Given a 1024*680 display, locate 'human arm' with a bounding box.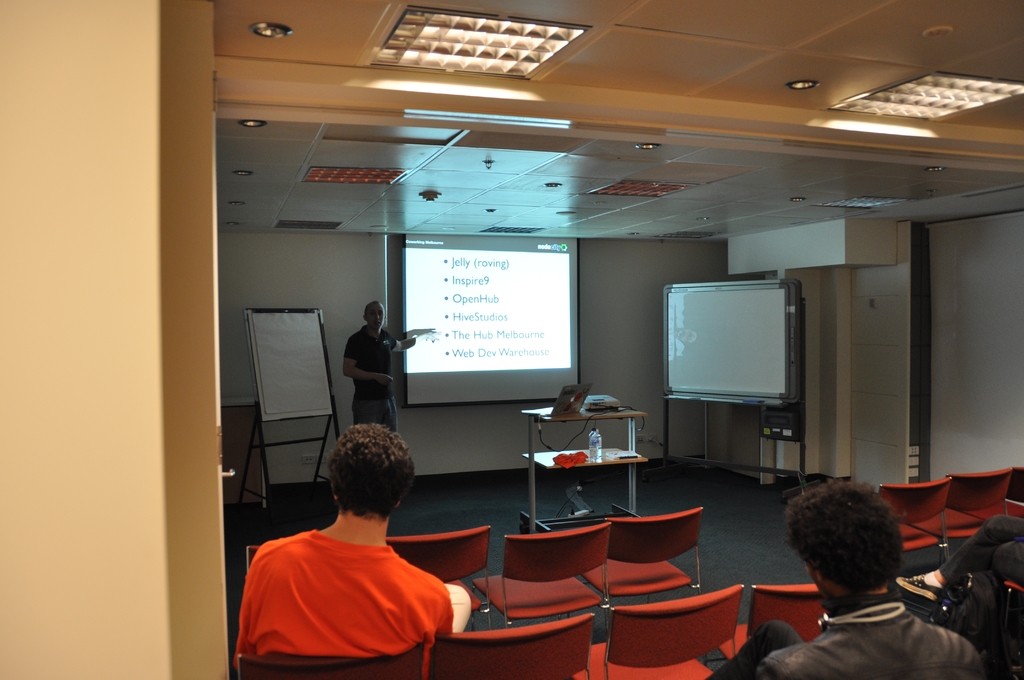
Located: (x1=380, y1=328, x2=447, y2=359).
